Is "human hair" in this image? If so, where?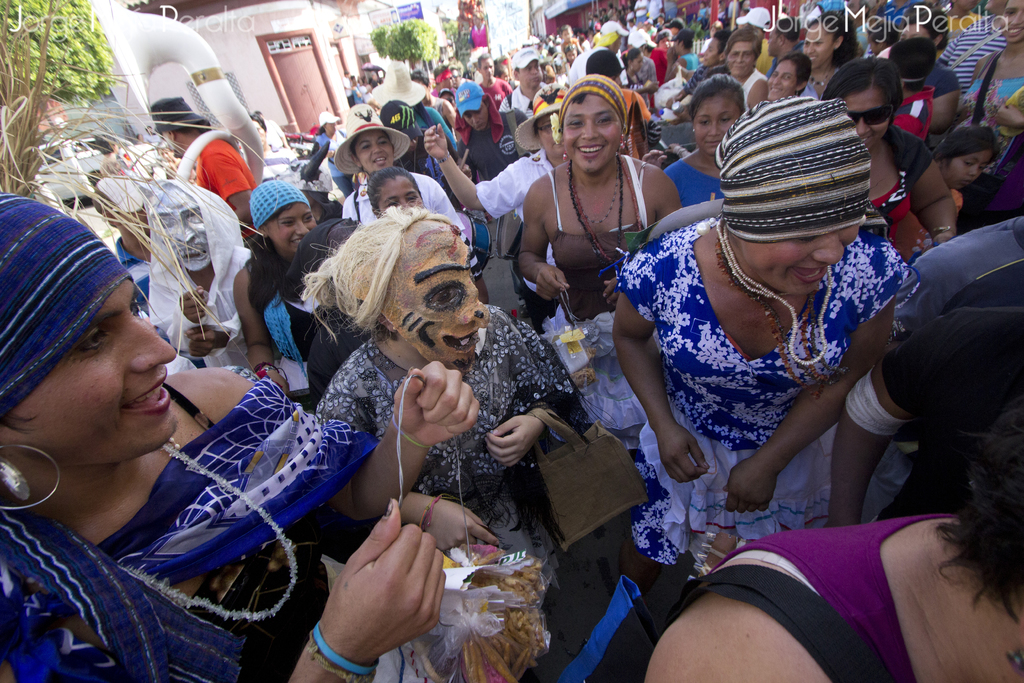
Yes, at bbox=[778, 51, 816, 97].
